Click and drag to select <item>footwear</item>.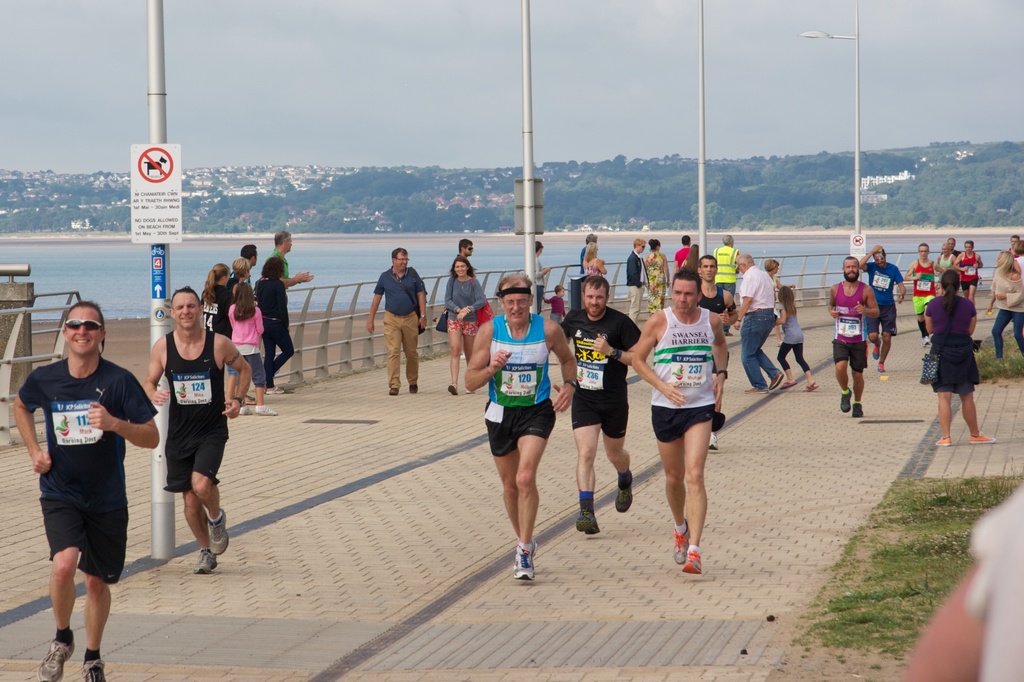
Selection: l=238, t=405, r=251, b=415.
